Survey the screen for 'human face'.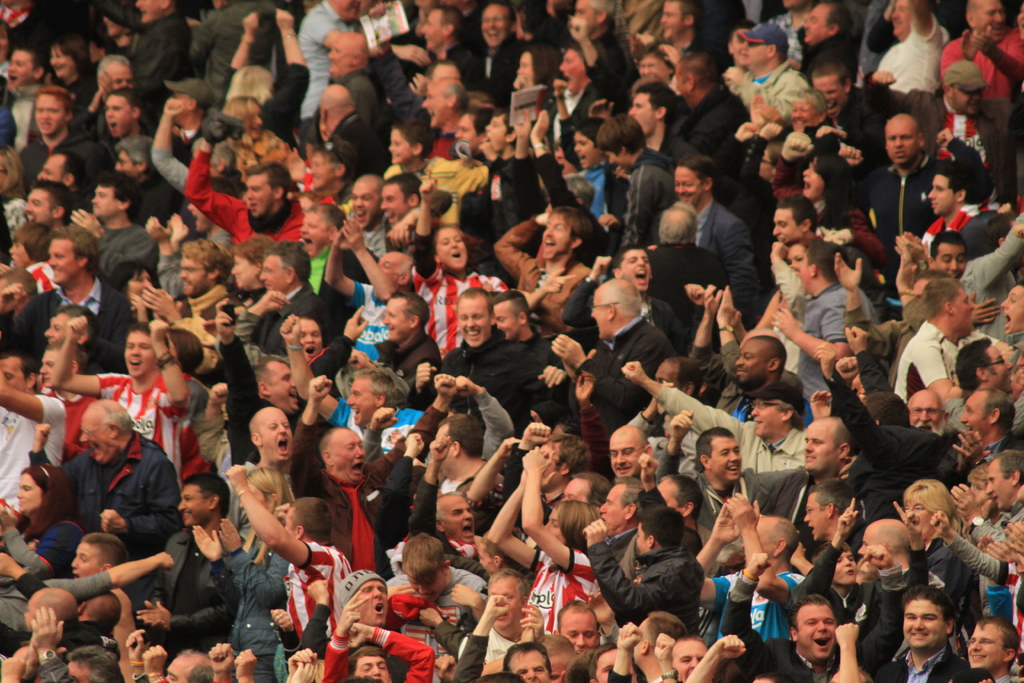
Survey found: <box>257,409,296,463</box>.
